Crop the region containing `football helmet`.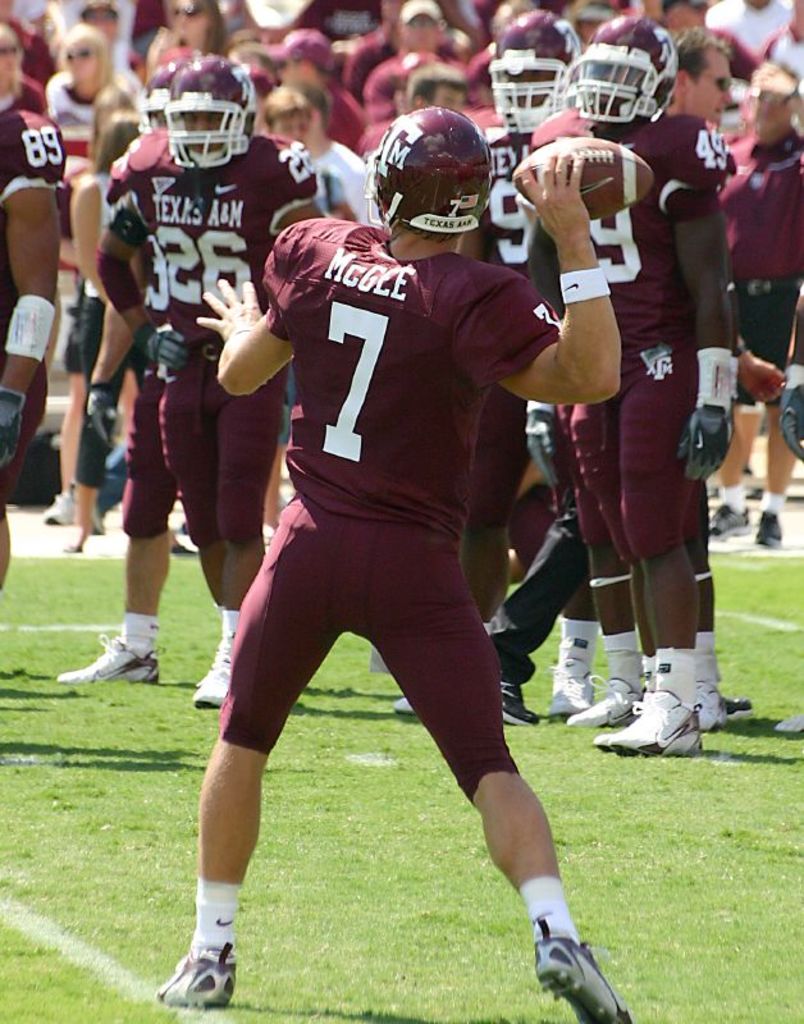
Crop region: box=[151, 50, 275, 188].
